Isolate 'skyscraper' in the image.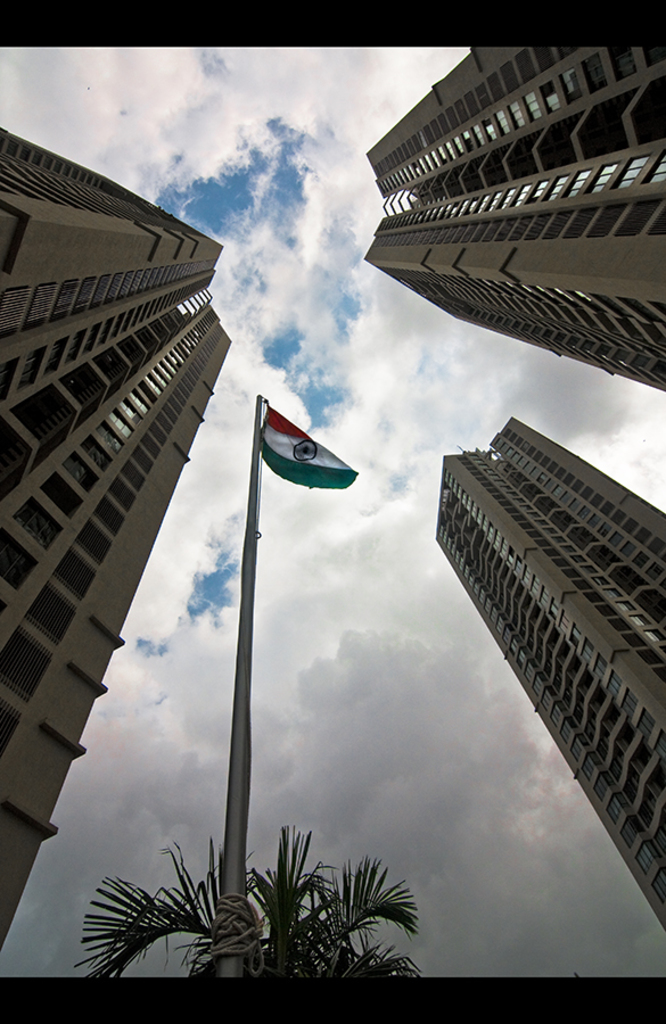
Isolated region: 430:412:665:931.
